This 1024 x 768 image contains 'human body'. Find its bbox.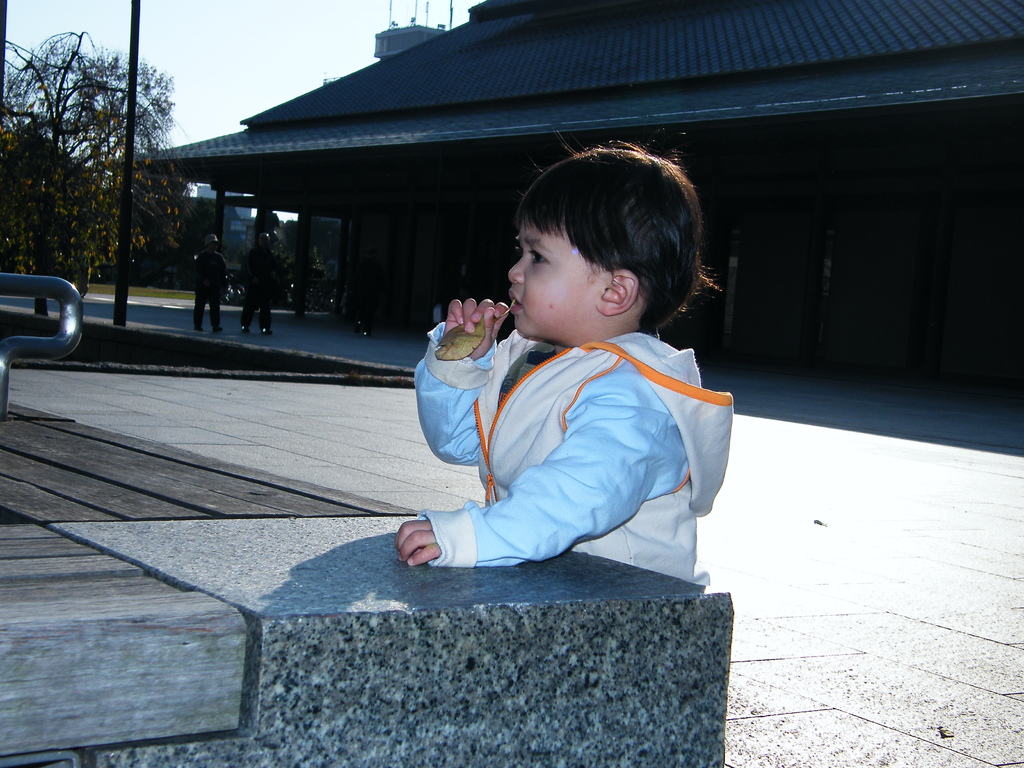
<region>237, 223, 278, 334</region>.
